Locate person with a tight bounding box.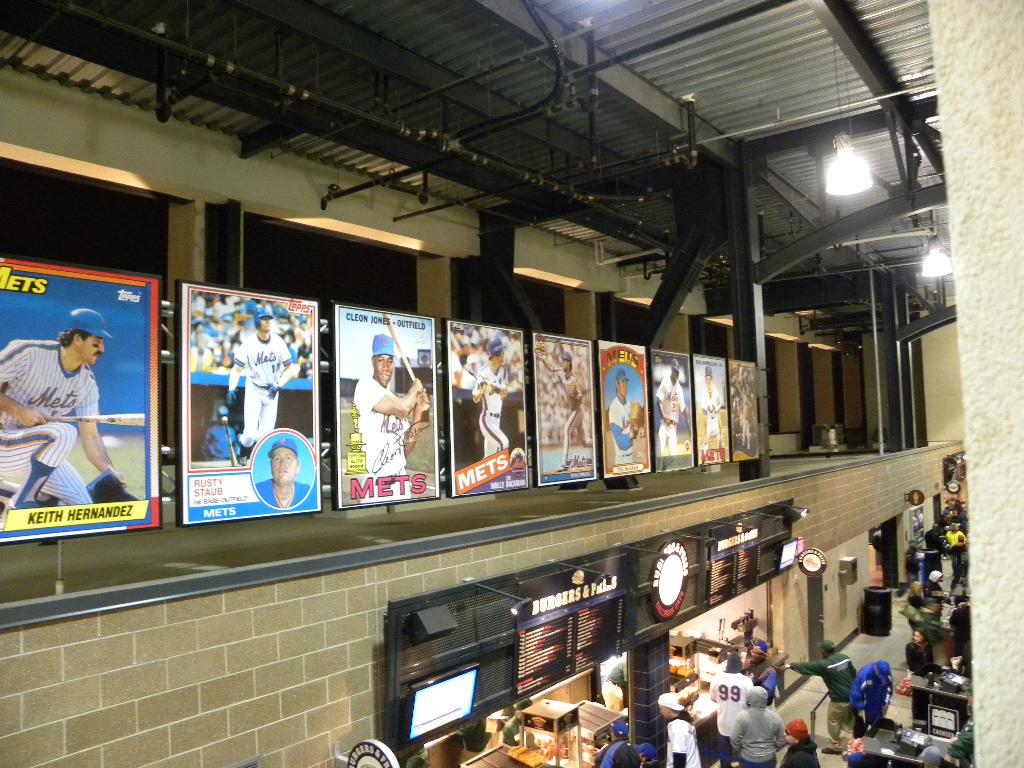
select_region(472, 335, 511, 460).
